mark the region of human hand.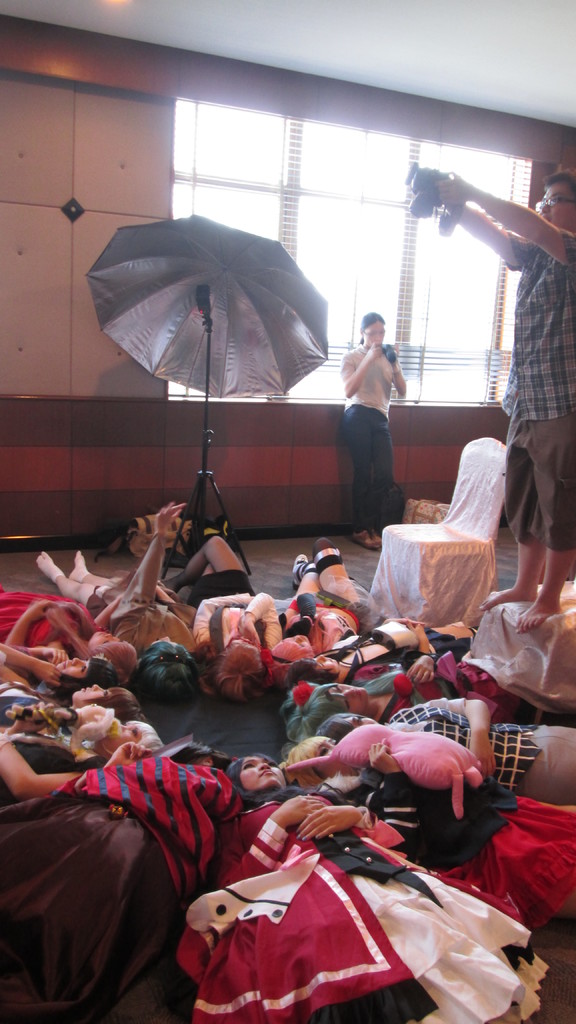
Region: select_region(273, 794, 330, 828).
